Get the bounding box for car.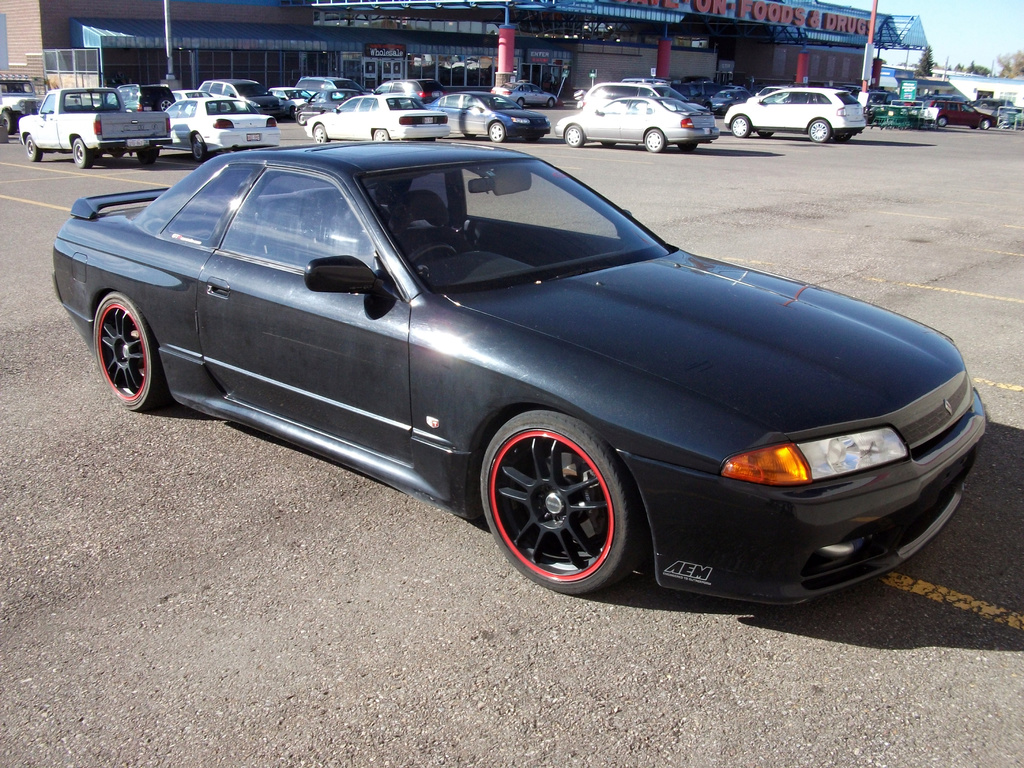
rect(555, 94, 718, 154).
